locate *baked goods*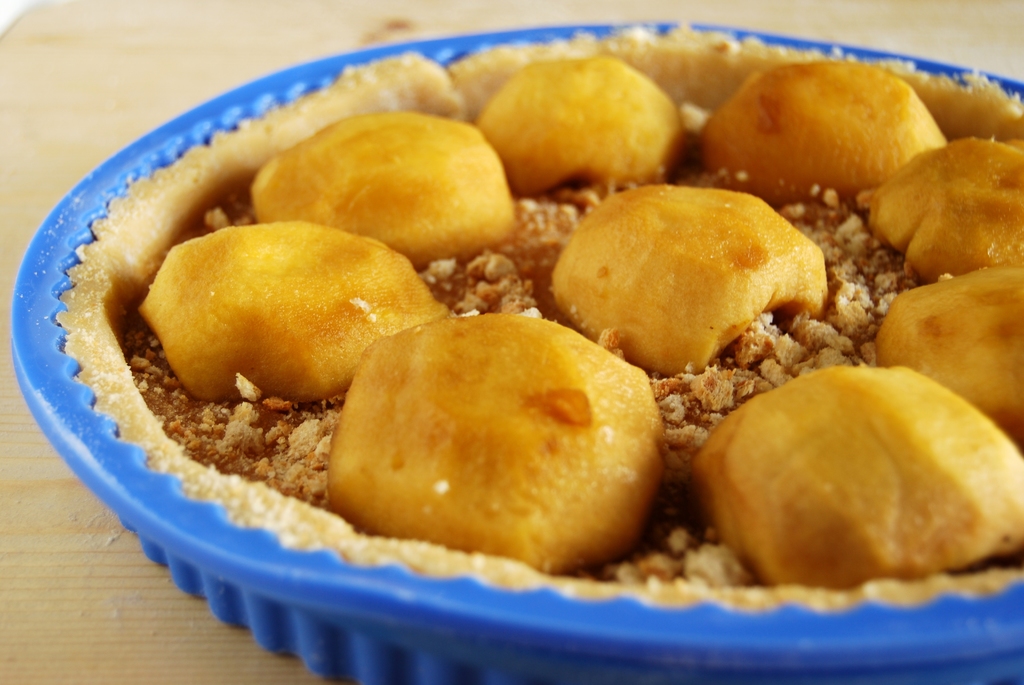
(698, 59, 951, 205)
